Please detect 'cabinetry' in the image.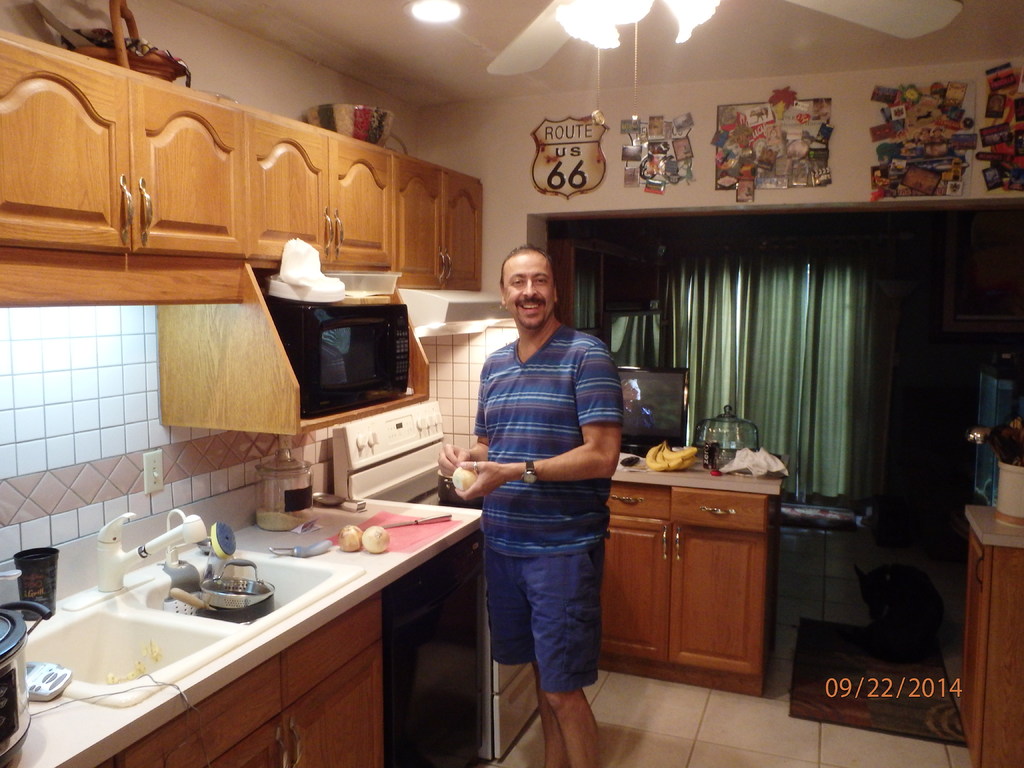
bbox=(53, 602, 393, 767).
